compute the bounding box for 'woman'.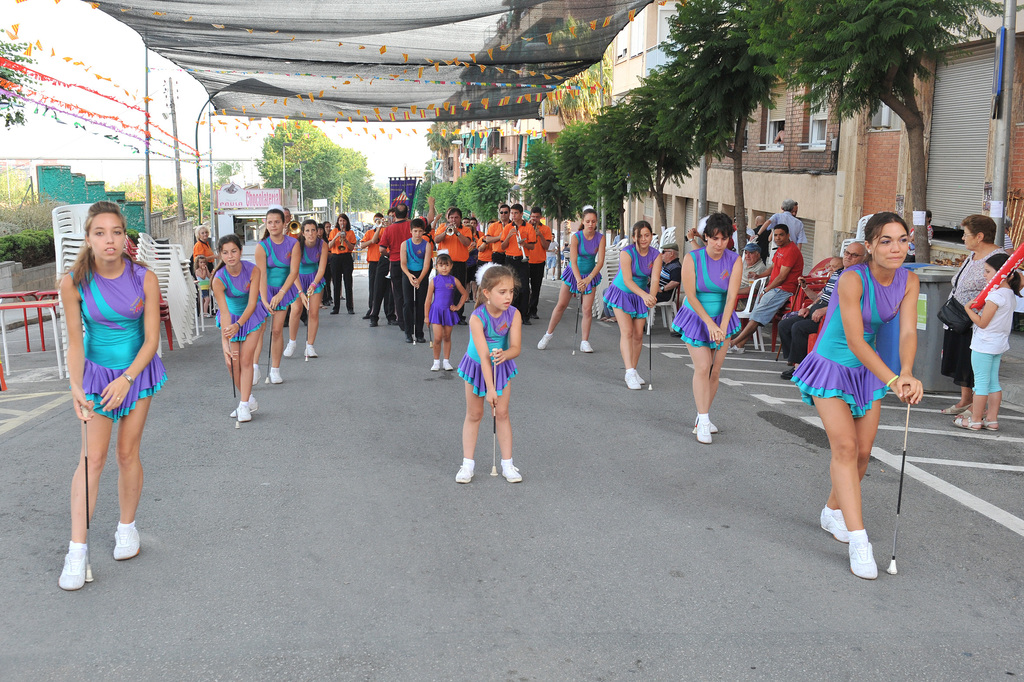
<region>611, 220, 660, 390</region>.
